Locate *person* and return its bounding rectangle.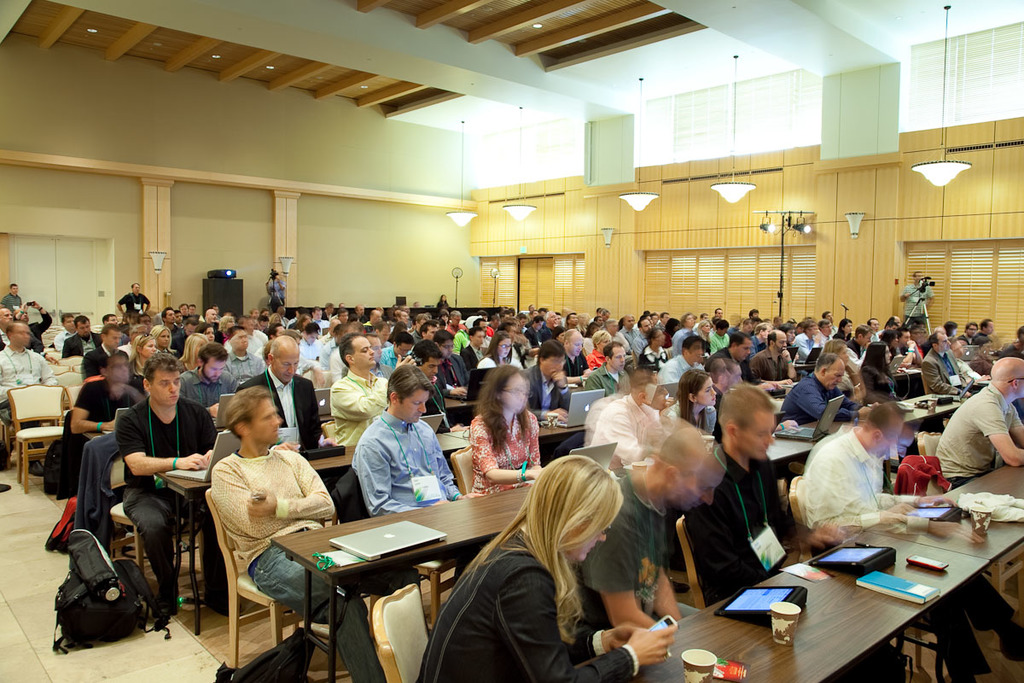
pyautogui.locateOnScreen(305, 315, 329, 372).
